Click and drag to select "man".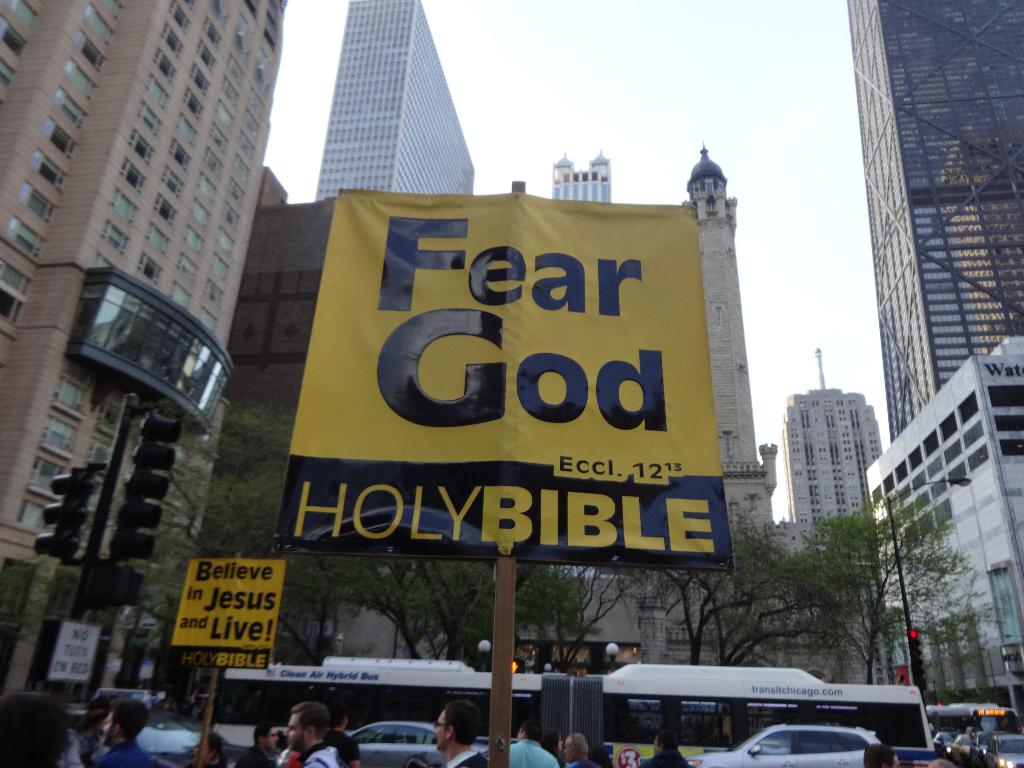
Selection: (x1=637, y1=735, x2=687, y2=767).
